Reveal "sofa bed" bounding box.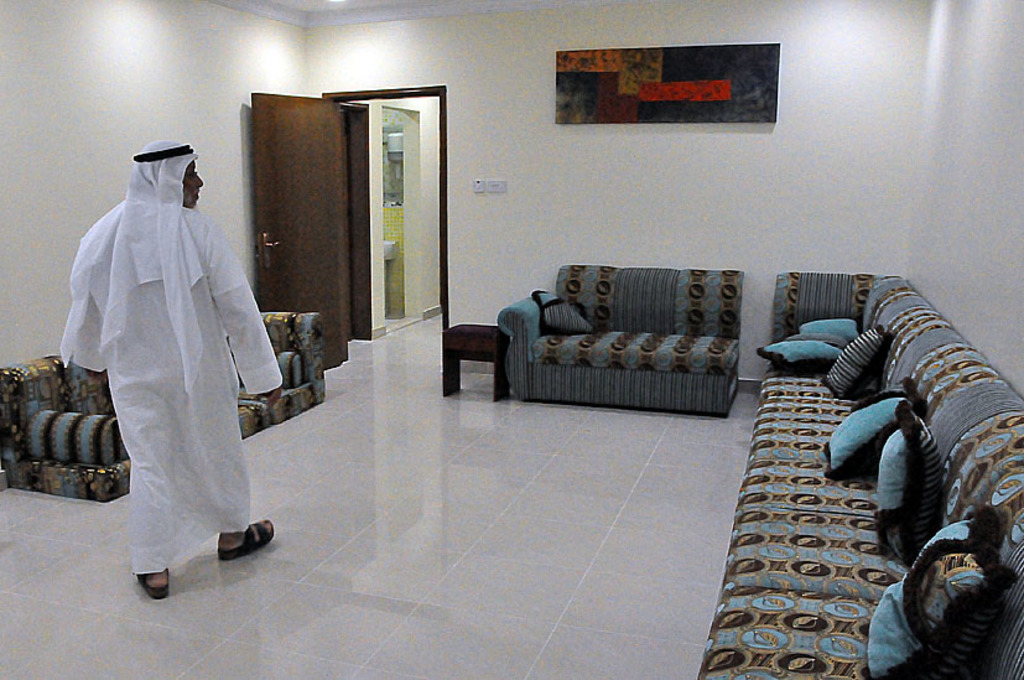
Revealed: region(0, 310, 332, 504).
